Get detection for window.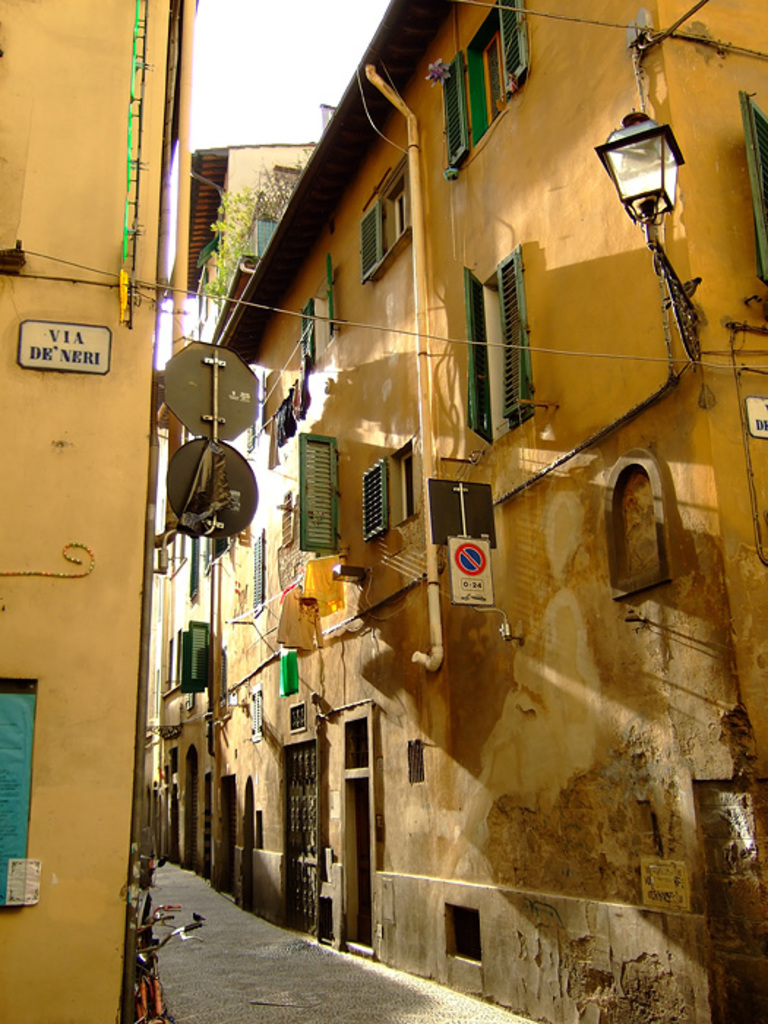
Detection: (184, 537, 205, 601).
